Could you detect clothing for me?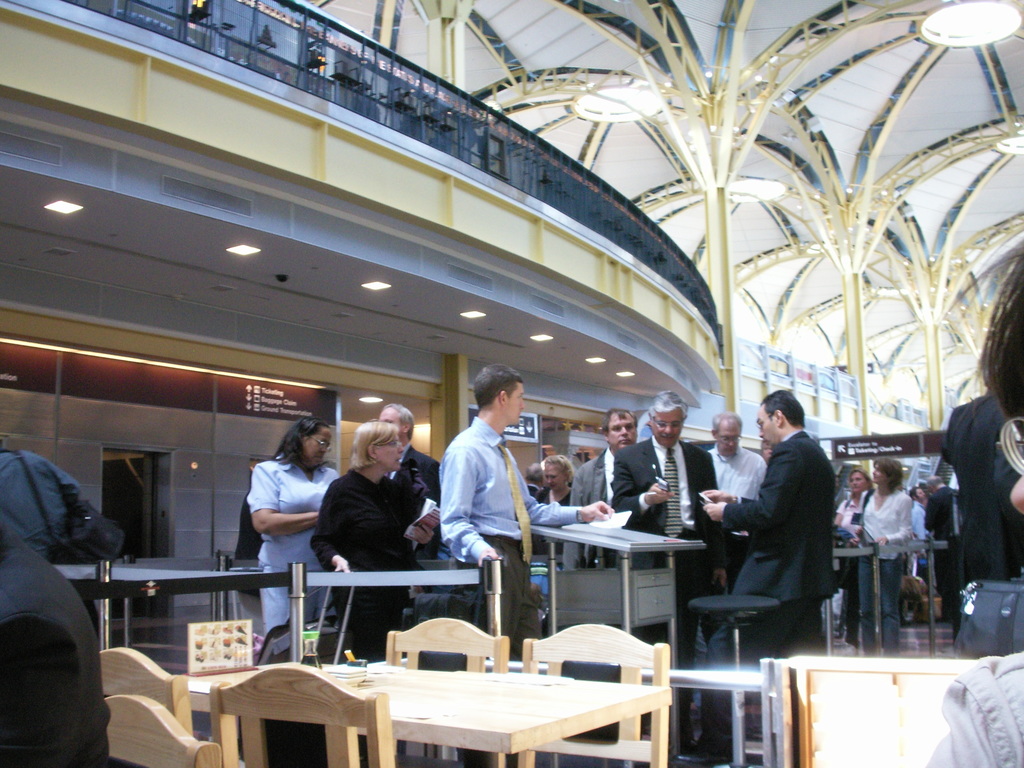
Detection result: 251/457/345/642.
